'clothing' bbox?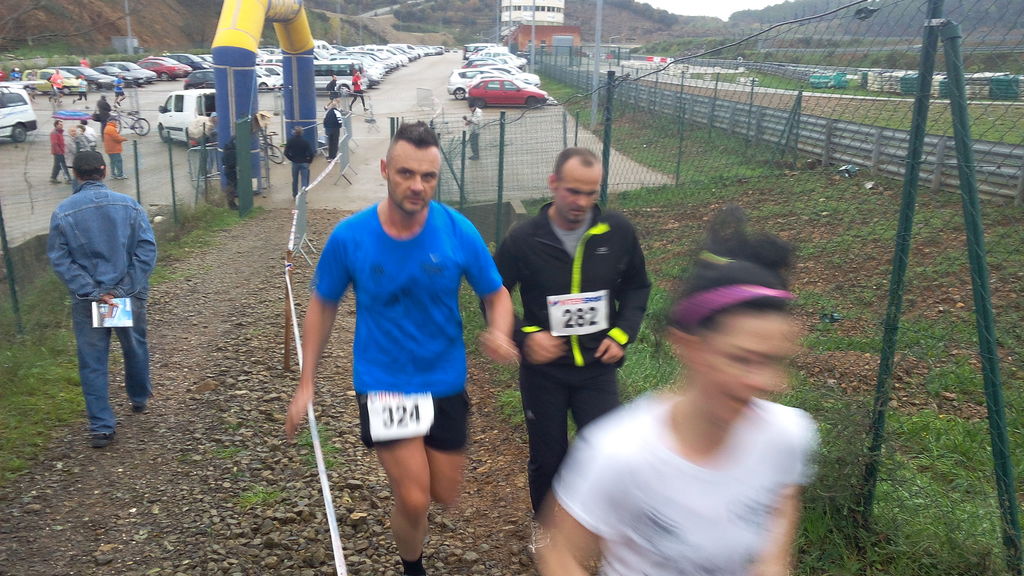
locate(70, 137, 86, 150)
